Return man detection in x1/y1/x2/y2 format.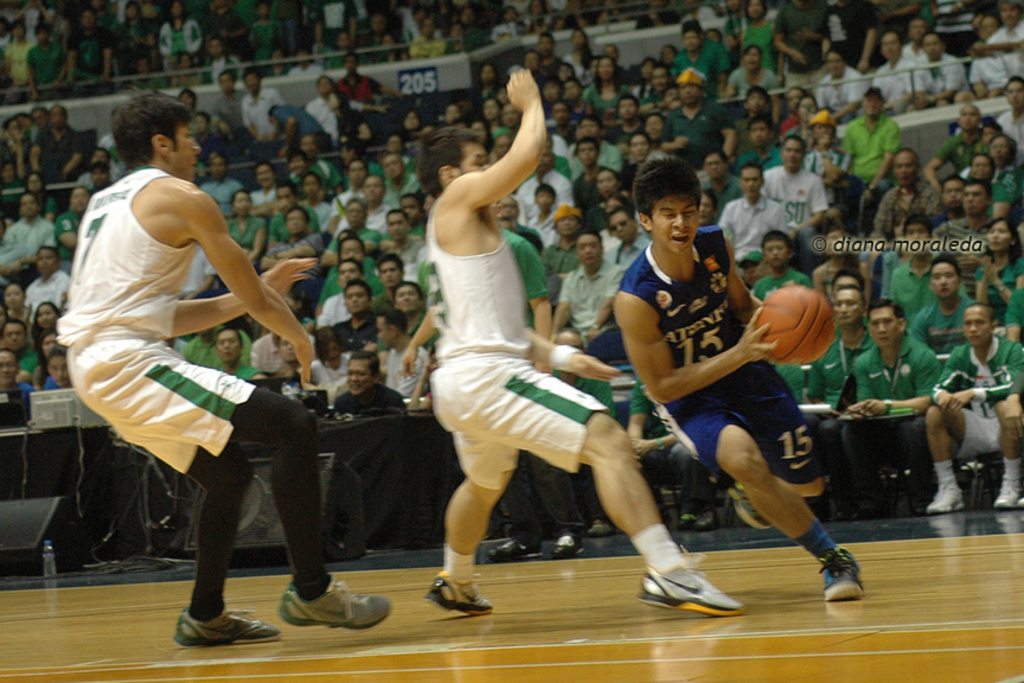
281/210/315/267.
